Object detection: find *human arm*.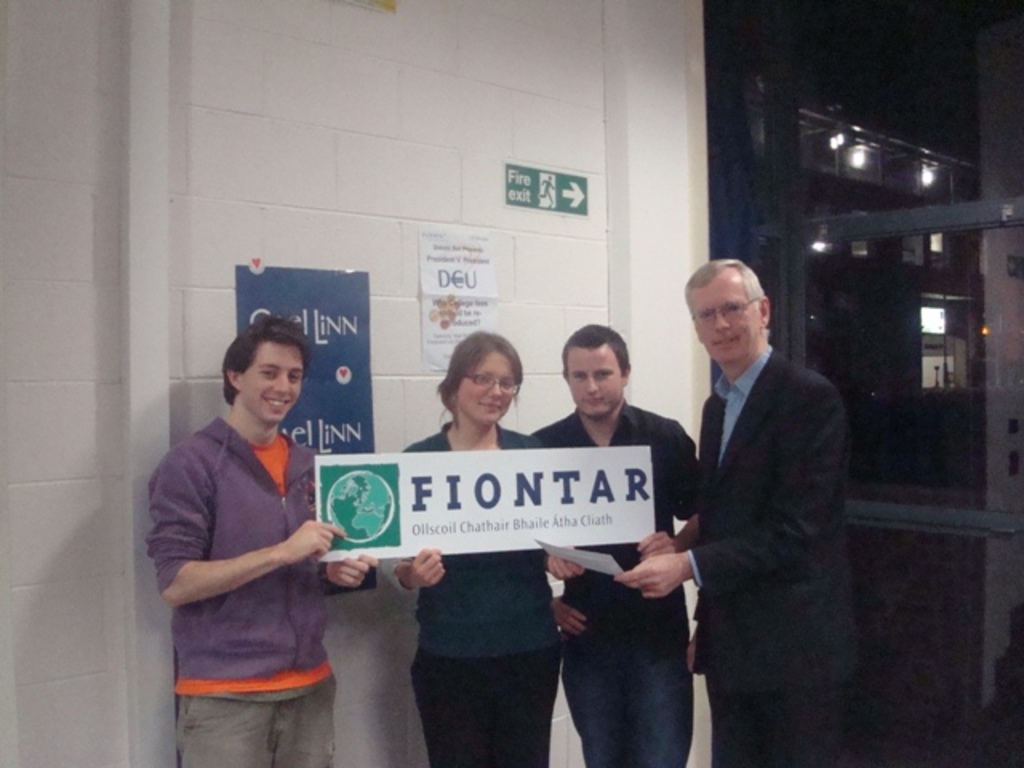
box=[323, 544, 382, 589].
